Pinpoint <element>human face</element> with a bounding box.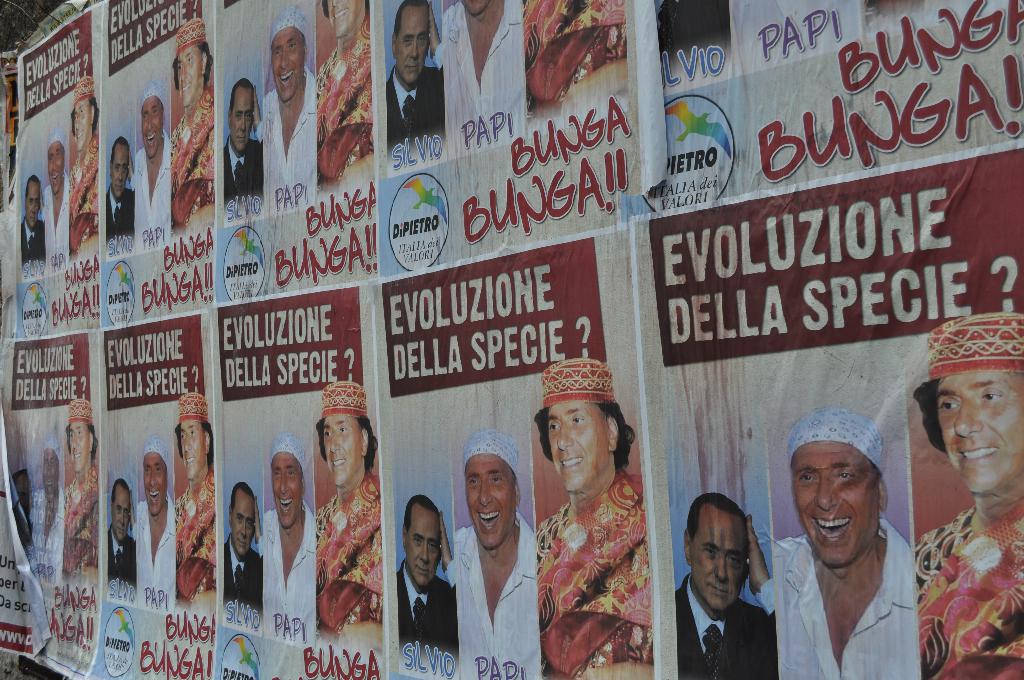
{"x1": 73, "y1": 101, "x2": 93, "y2": 150}.
